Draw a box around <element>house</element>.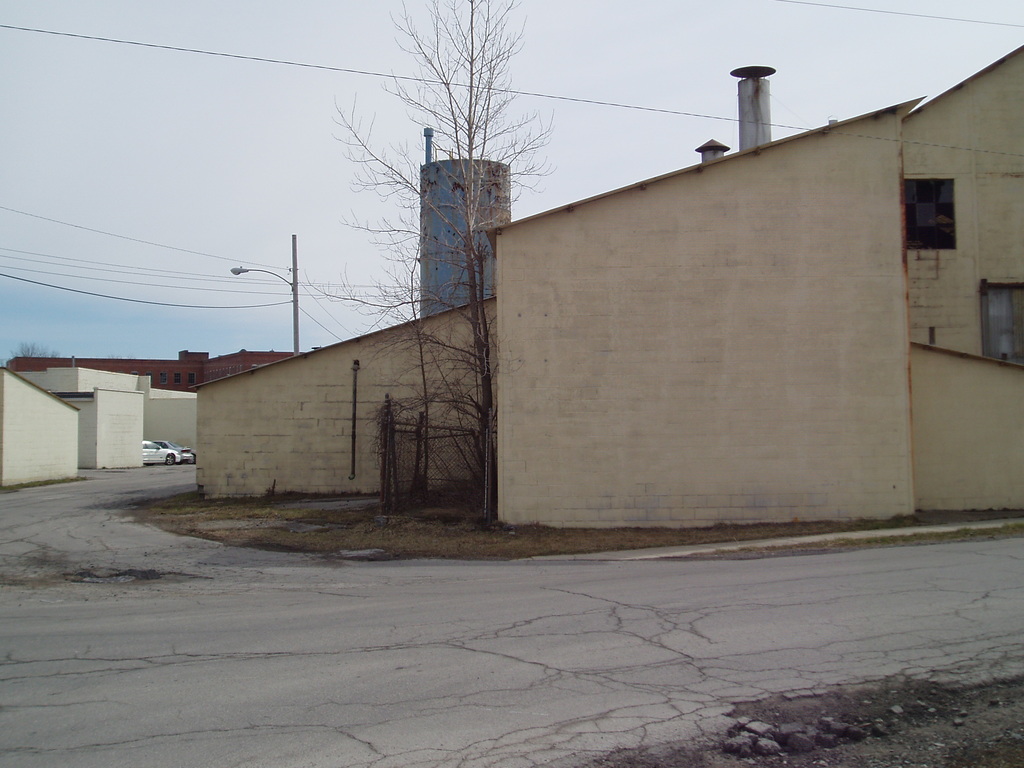
region(185, 35, 1023, 531).
